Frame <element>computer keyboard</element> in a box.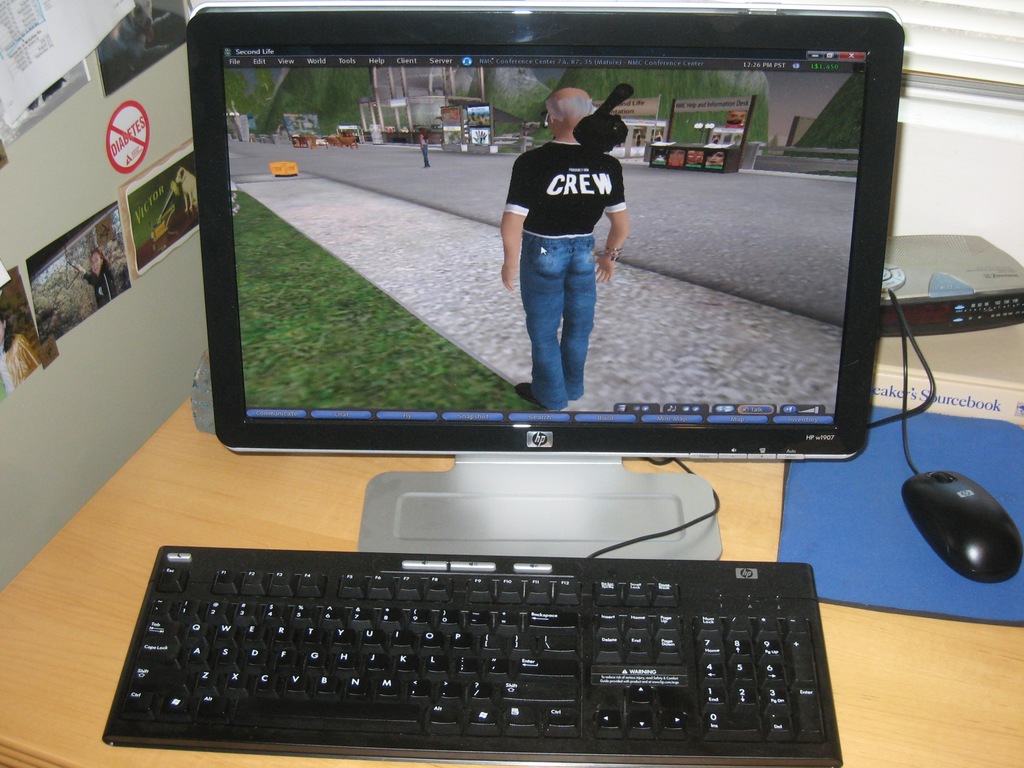
box=[100, 542, 842, 767].
